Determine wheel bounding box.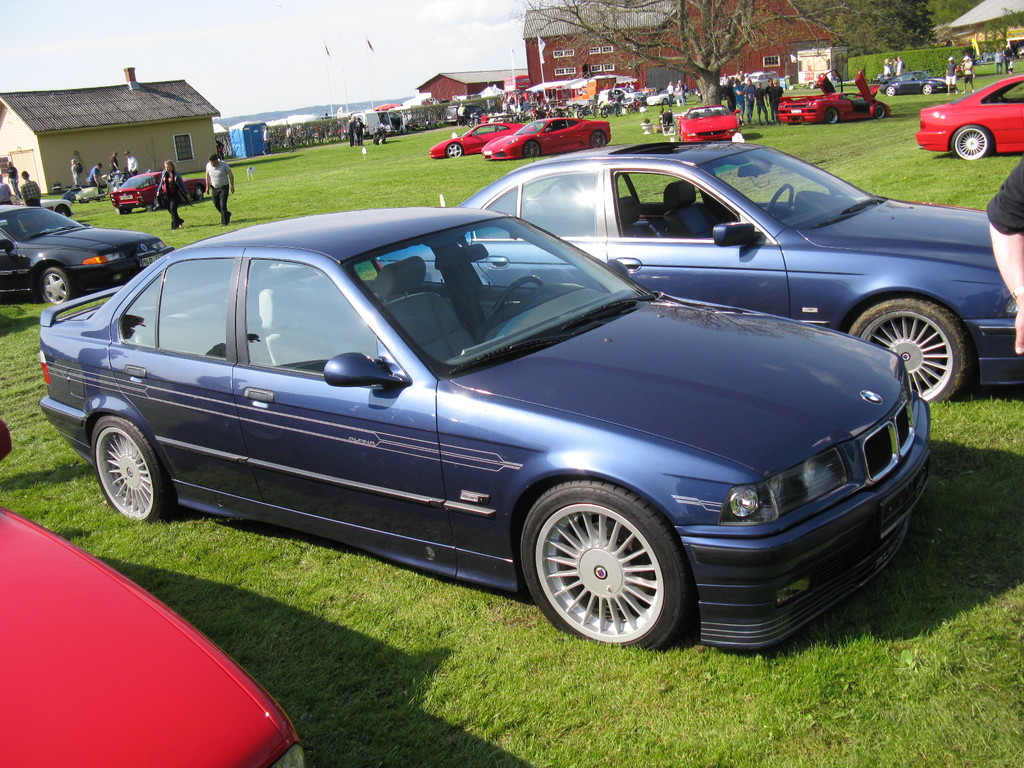
Determined: bbox(922, 84, 932, 96).
